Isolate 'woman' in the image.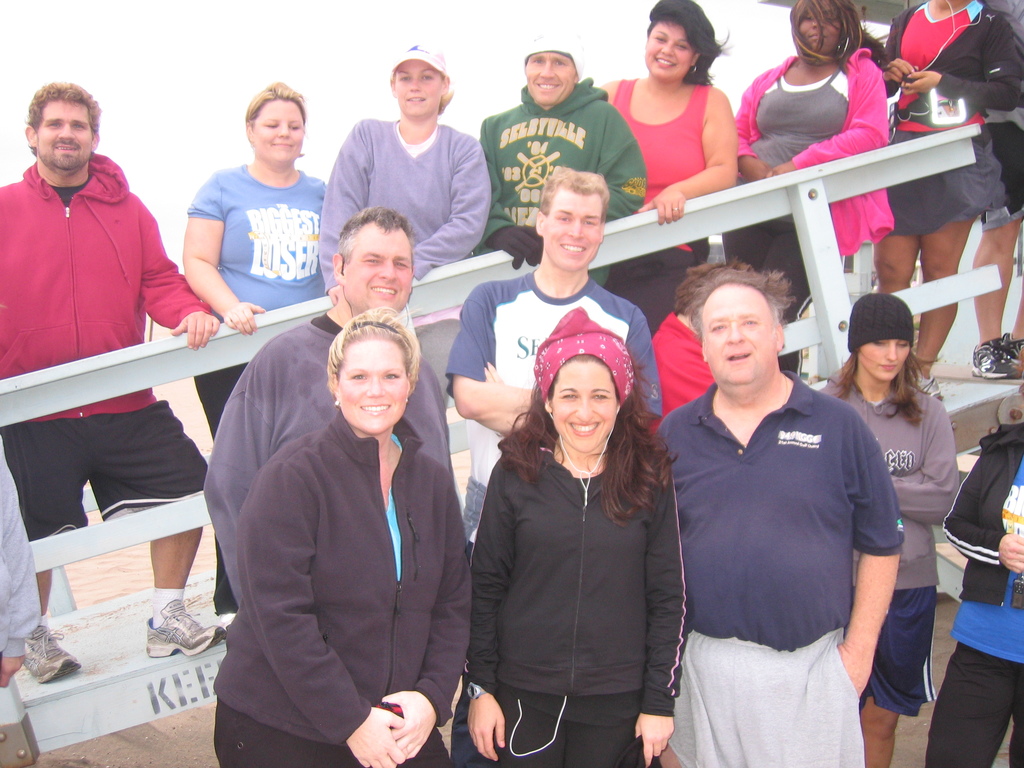
Isolated region: (left=817, top=292, right=964, bottom=767).
